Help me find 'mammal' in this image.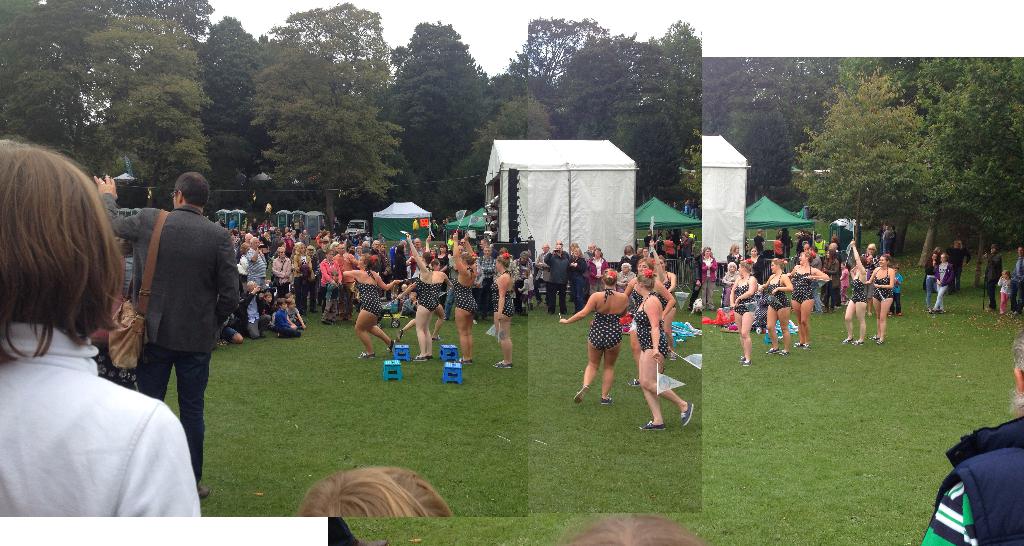
Found it: {"x1": 91, "y1": 173, "x2": 237, "y2": 492}.
